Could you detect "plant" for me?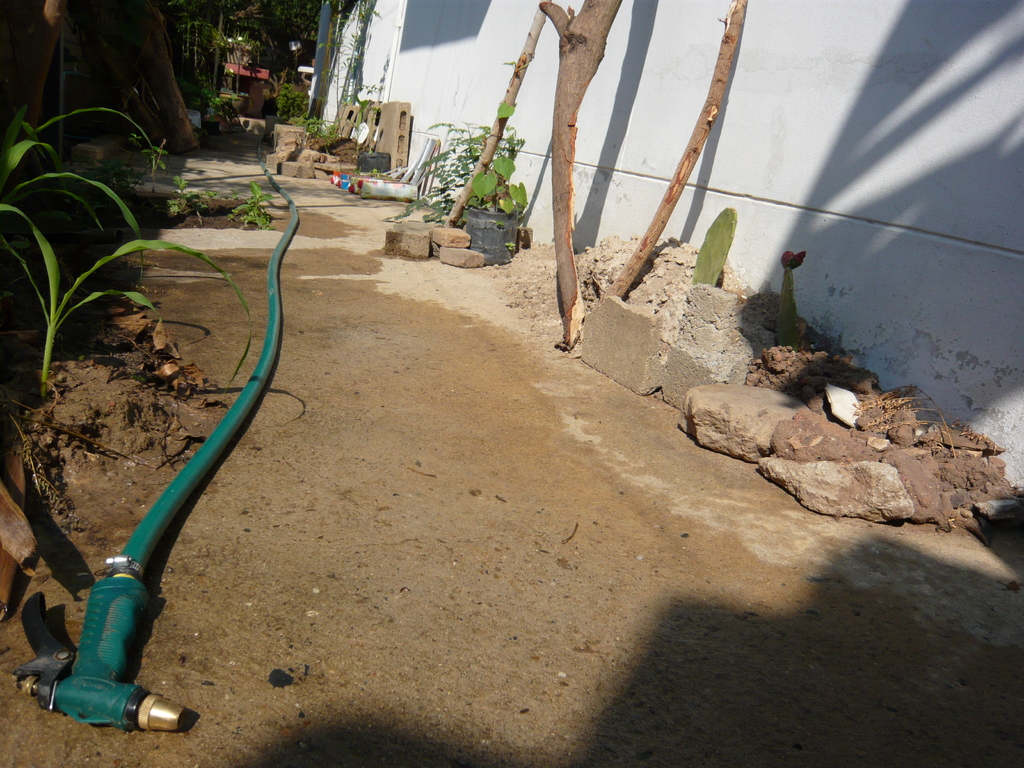
Detection result: left=207, top=188, right=216, bottom=199.
